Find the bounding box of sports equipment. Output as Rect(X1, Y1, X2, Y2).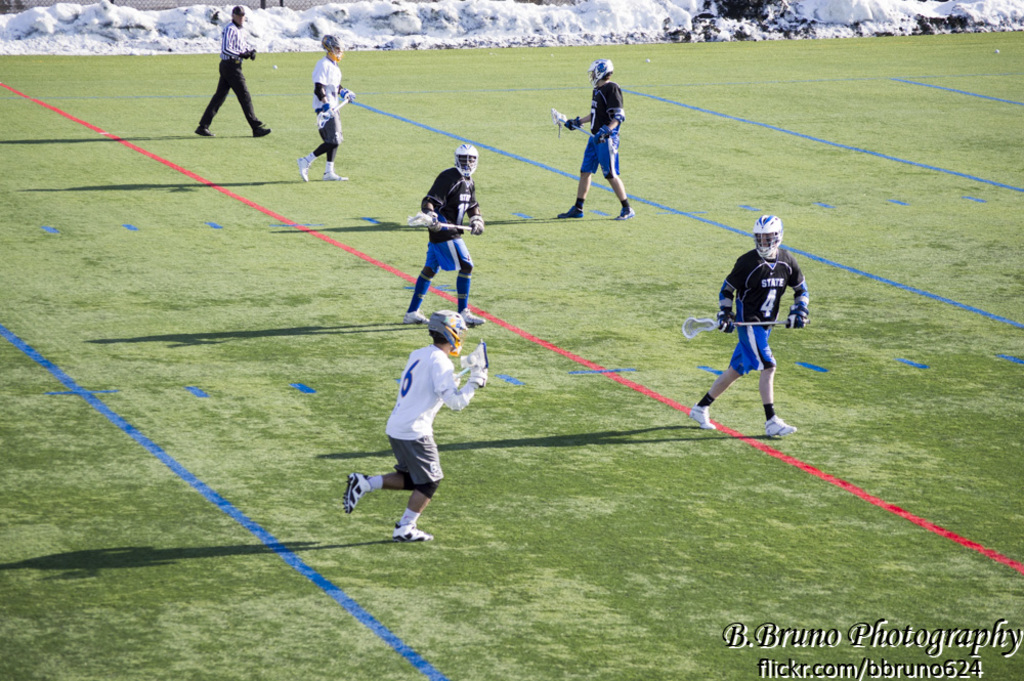
Rect(310, 98, 347, 130).
